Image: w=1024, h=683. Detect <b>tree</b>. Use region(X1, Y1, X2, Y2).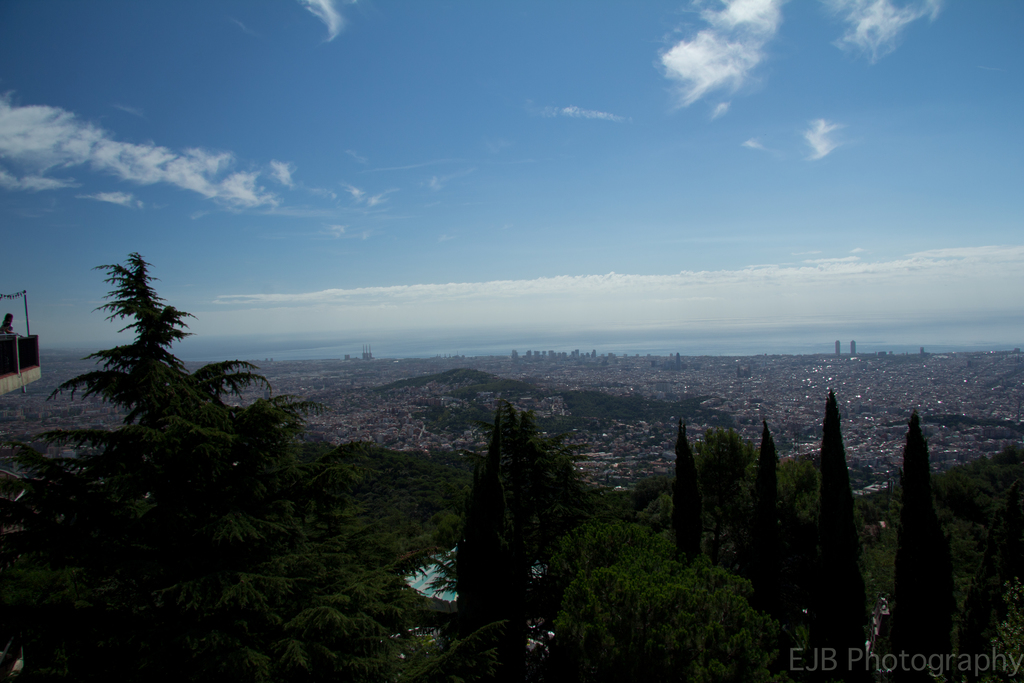
region(49, 250, 259, 532).
